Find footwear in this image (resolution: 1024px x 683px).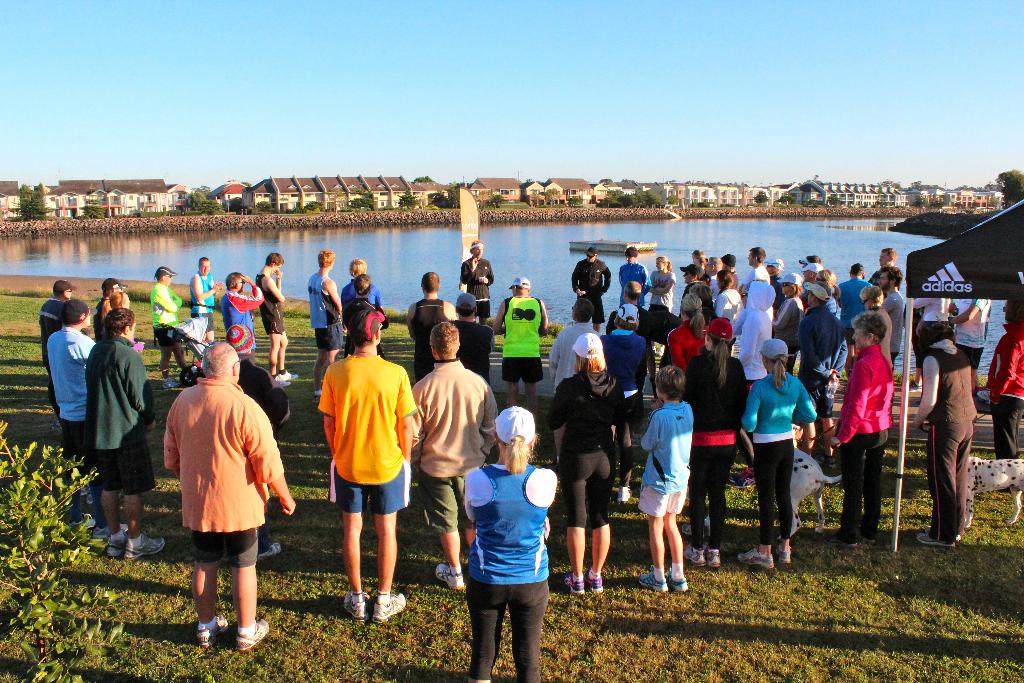
{"x1": 564, "y1": 568, "x2": 582, "y2": 595}.
